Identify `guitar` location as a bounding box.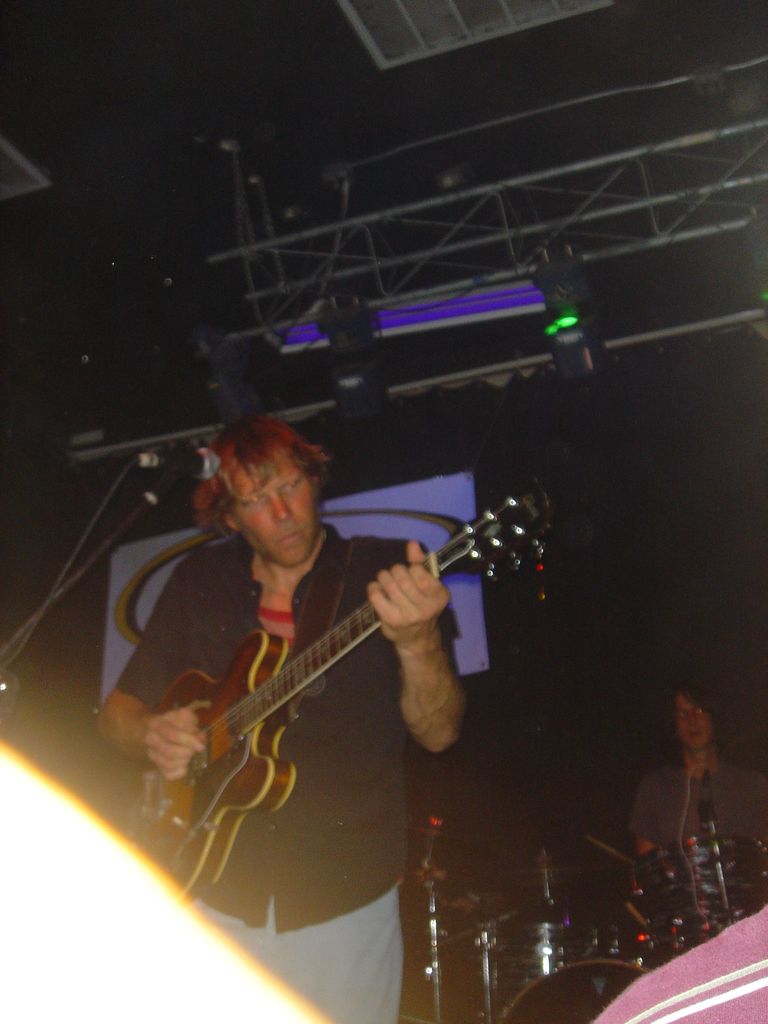
(128,472,558,902).
